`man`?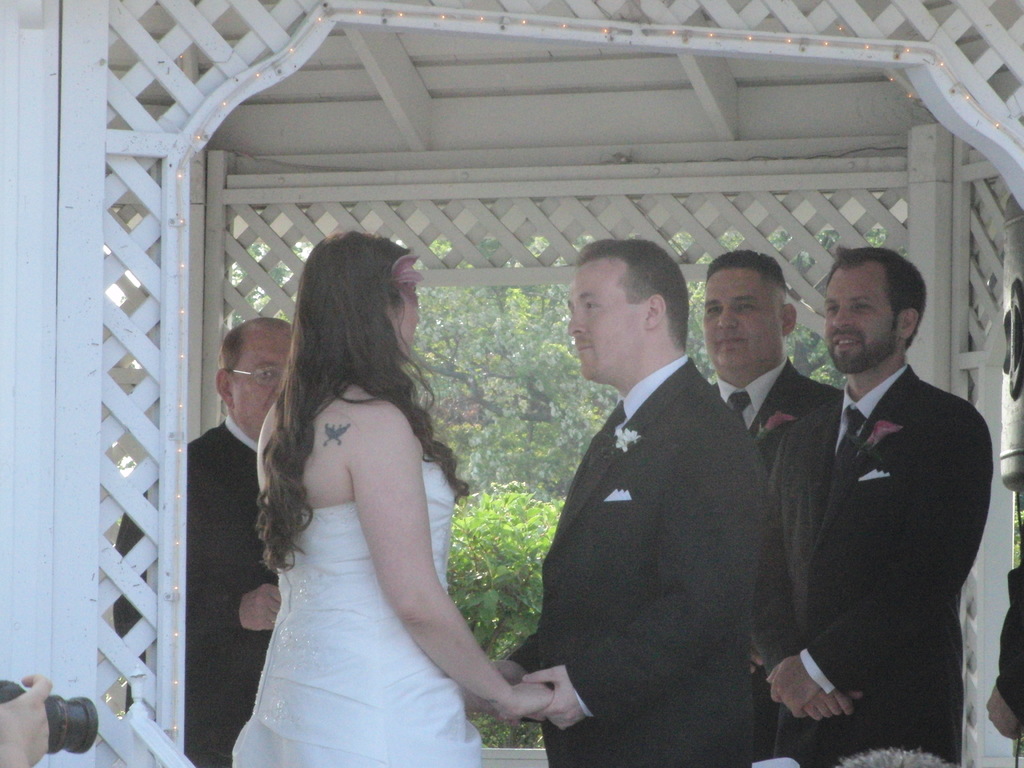
box(510, 240, 804, 759)
